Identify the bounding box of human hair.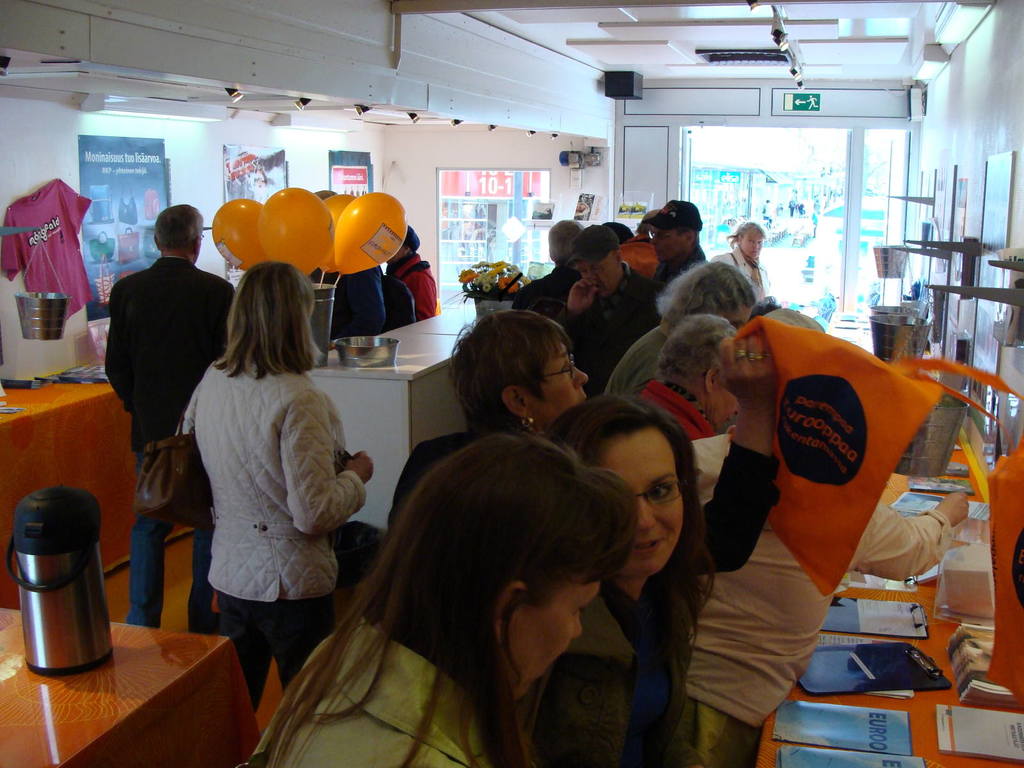
l=551, t=218, r=589, b=263.
